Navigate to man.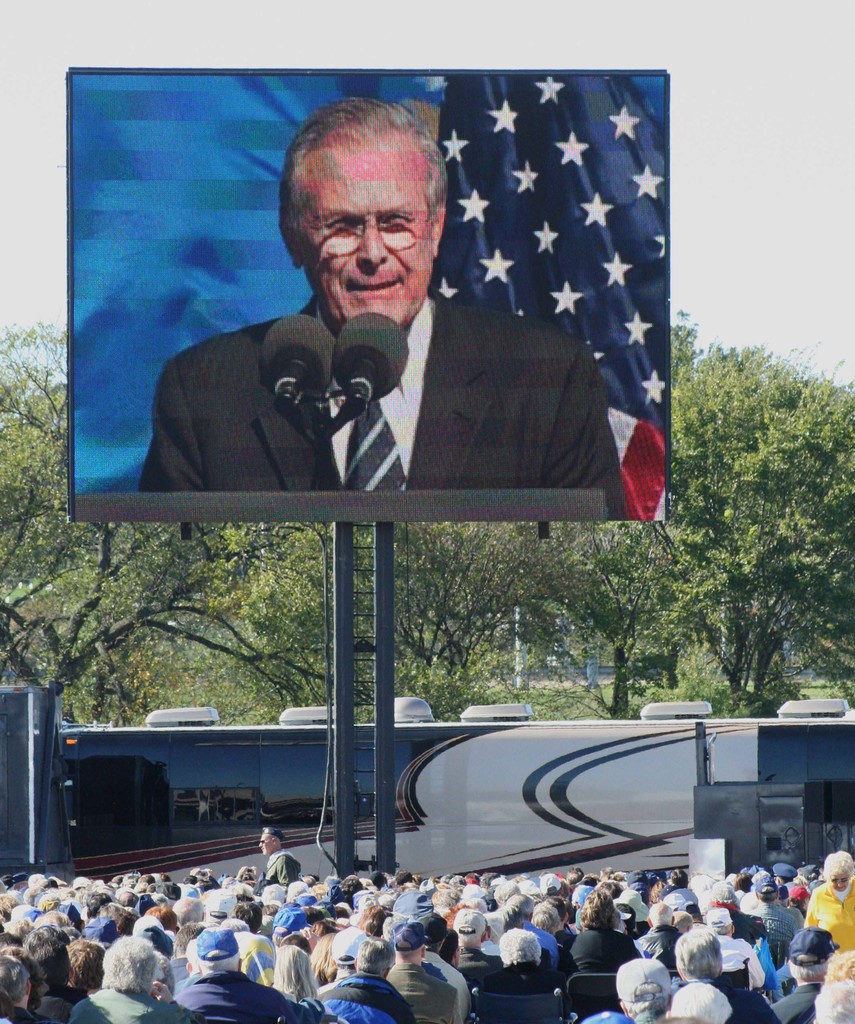
Navigation target: (667,927,781,1023).
